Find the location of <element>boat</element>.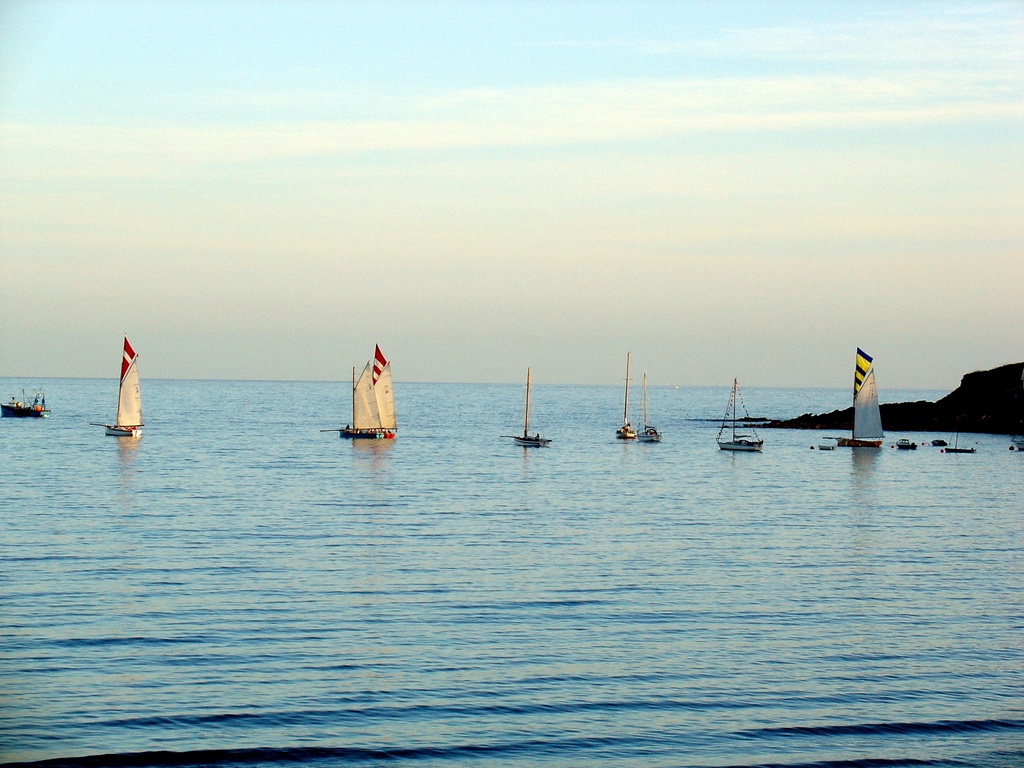
Location: [605, 338, 633, 441].
